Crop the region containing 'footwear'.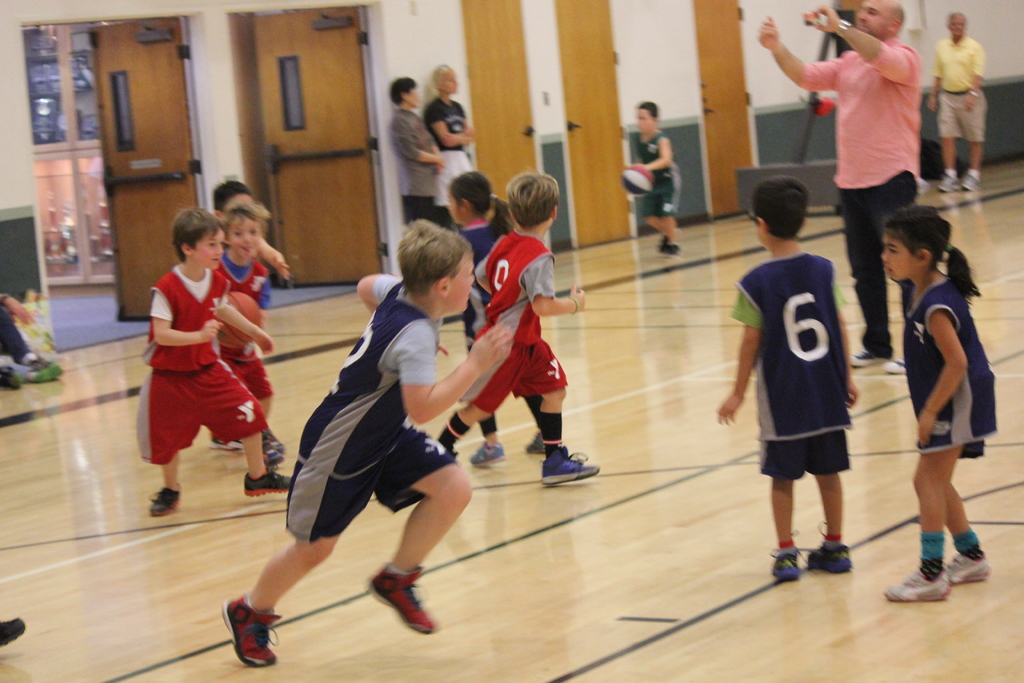
Crop region: box(539, 445, 598, 488).
